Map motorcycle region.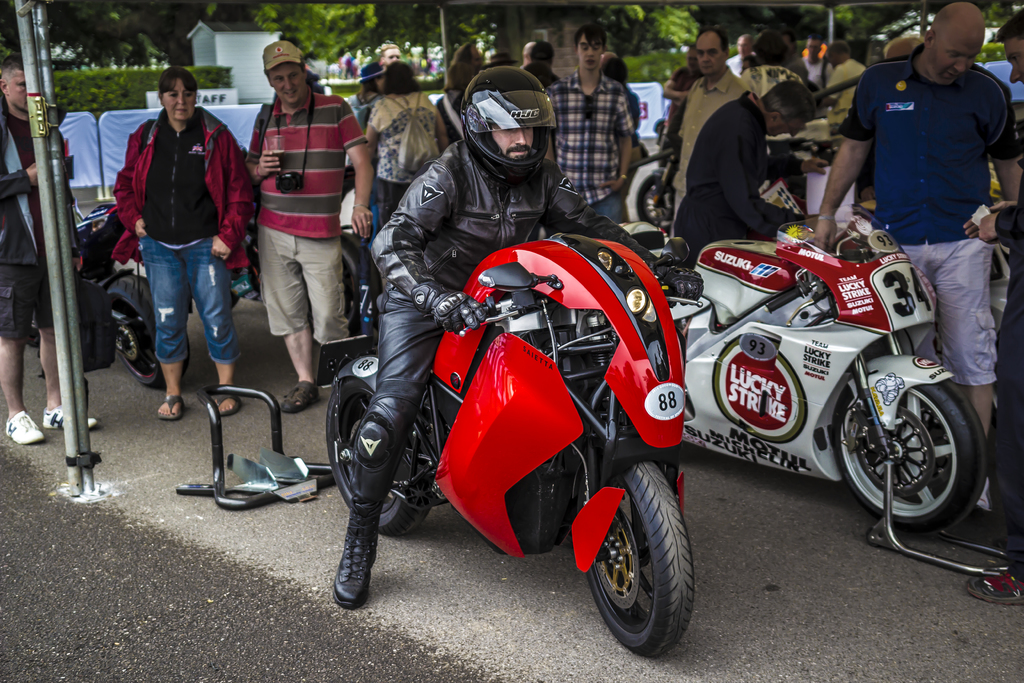
Mapped to {"x1": 30, "y1": 204, "x2": 188, "y2": 393}.
